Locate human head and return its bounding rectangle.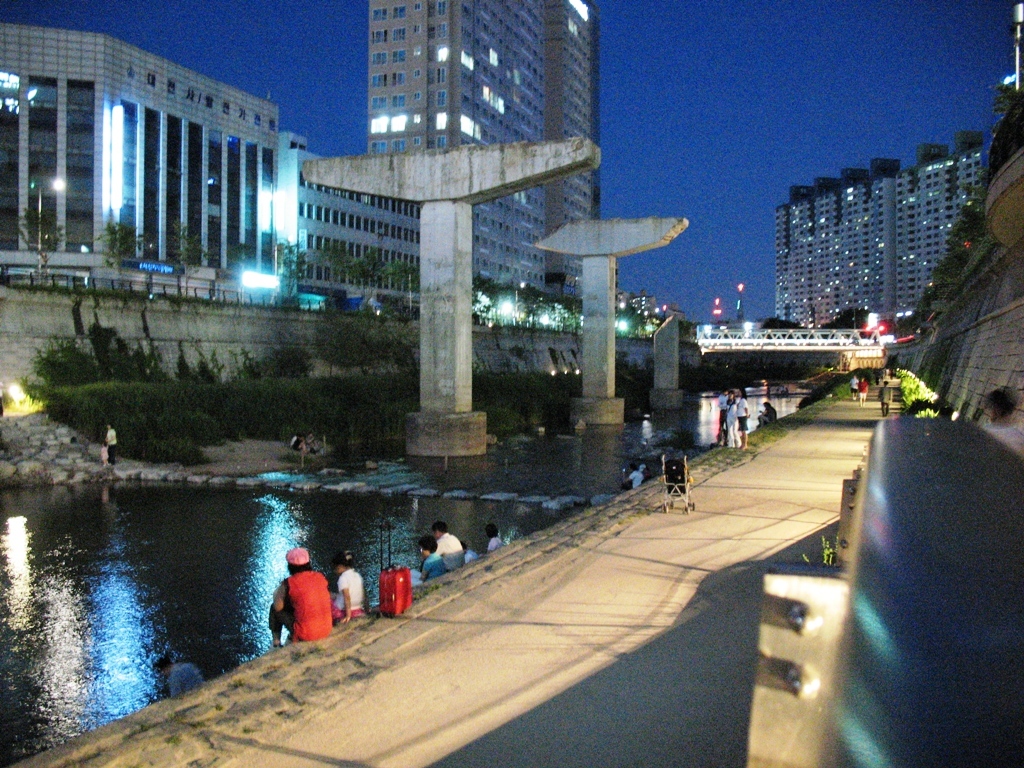
rect(484, 523, 500, 537).
